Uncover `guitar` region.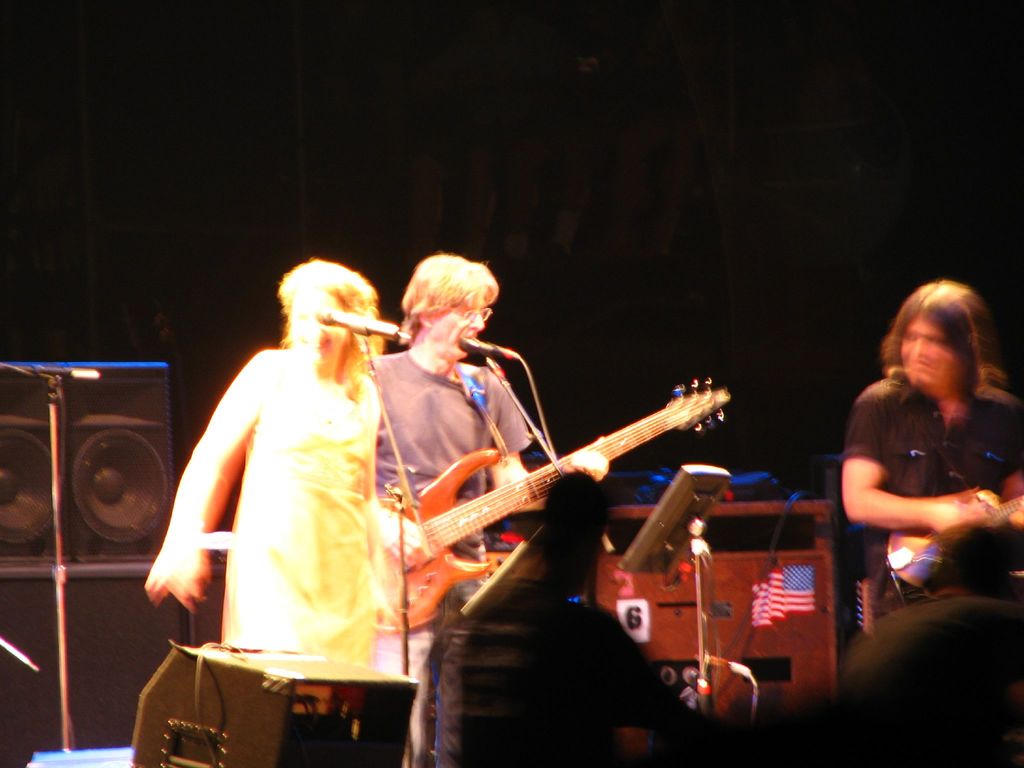
Uncovered: bbox=[876, 483, 1023, 591].
